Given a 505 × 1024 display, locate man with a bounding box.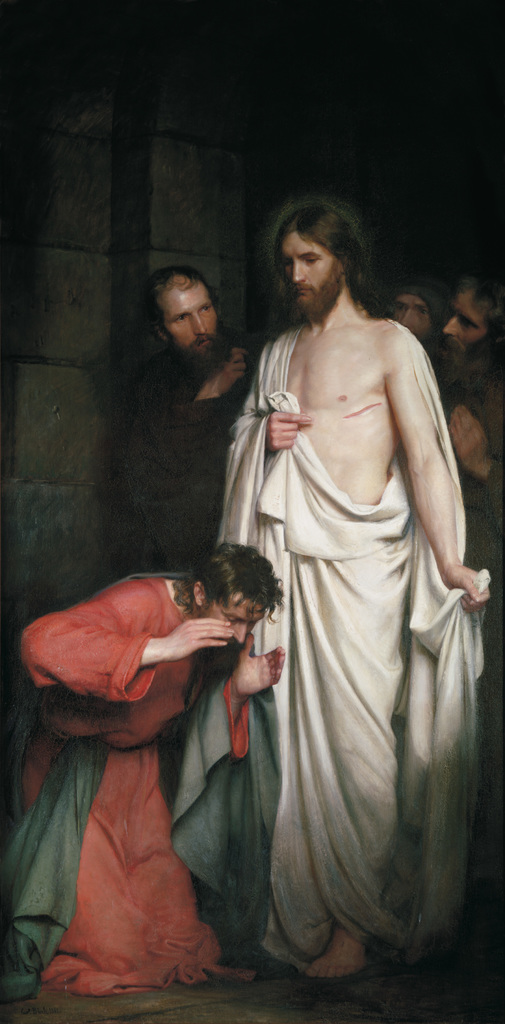
Located: (left=0, top=543, right=291, bottom=1009).
